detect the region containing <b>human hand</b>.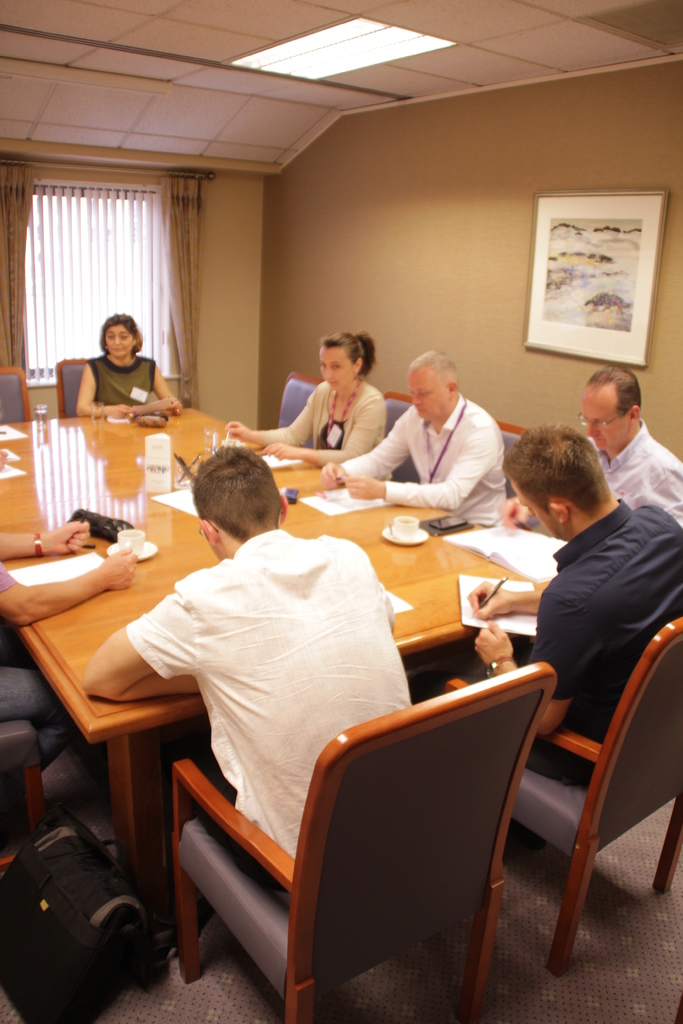
BBox(472, 620, 514, 666).
